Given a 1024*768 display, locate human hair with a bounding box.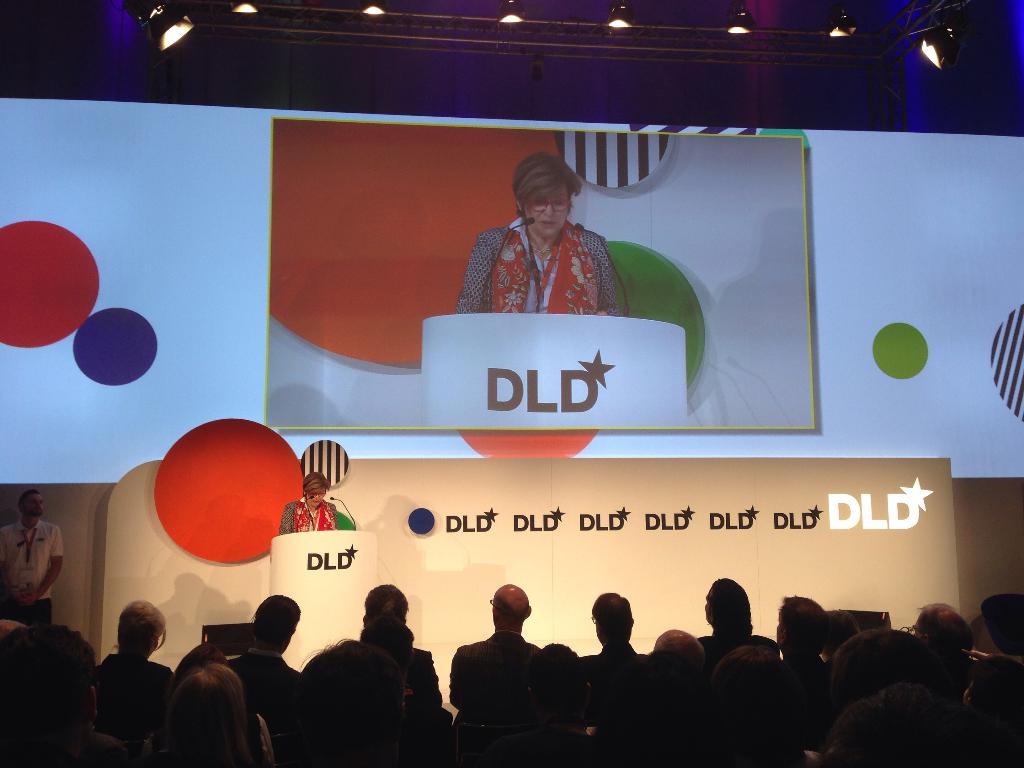
Located: 911/600/974/689.
